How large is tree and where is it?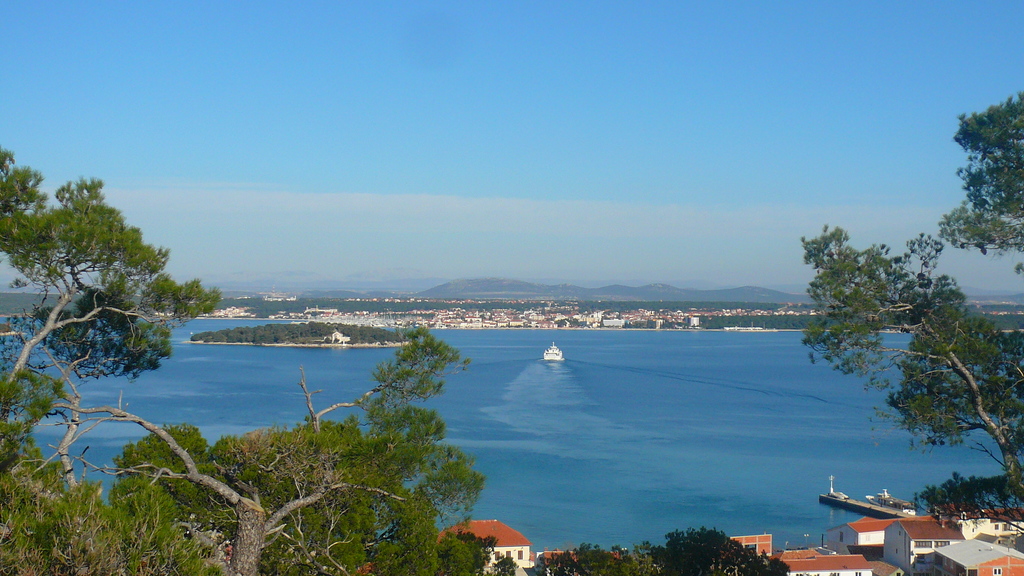
Bounding box: bbox=[536, 527, 787, 575].
